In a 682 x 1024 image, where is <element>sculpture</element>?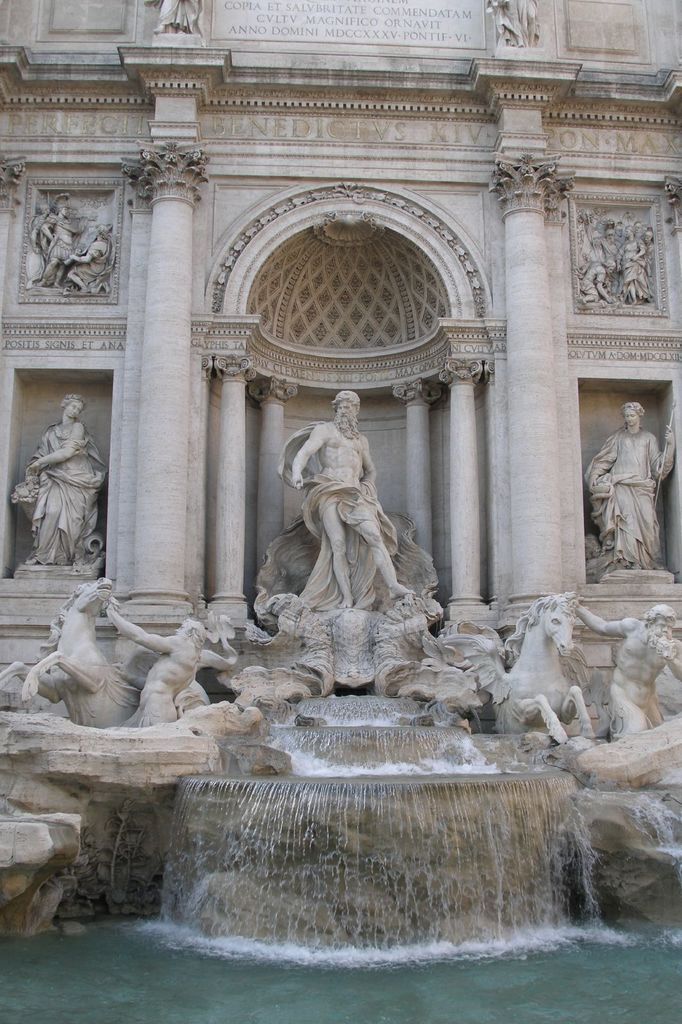
bbox(577, 220, 653, 300).
